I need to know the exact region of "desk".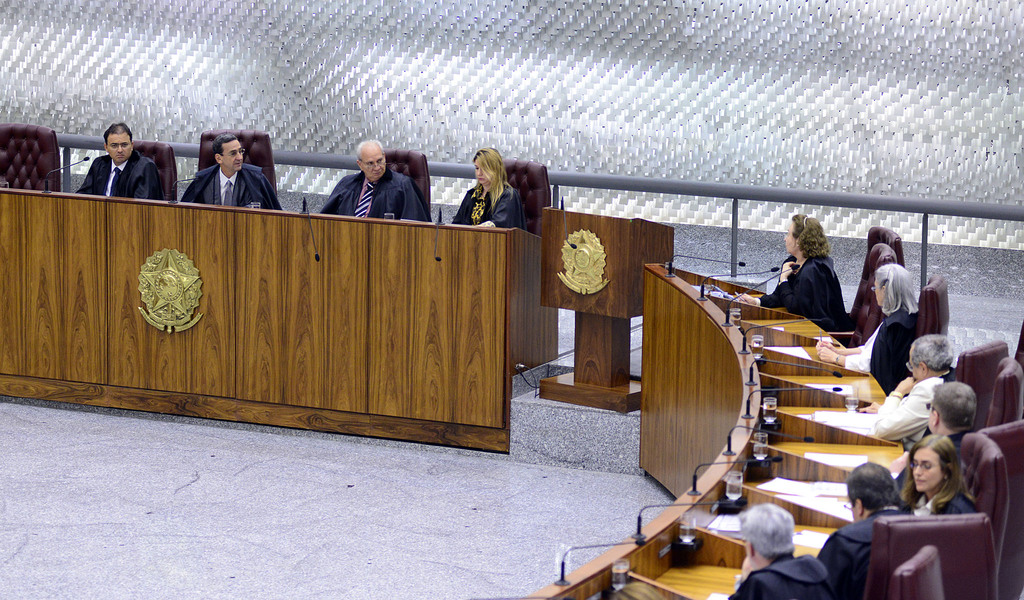
Region: l=0, t=187, r=559, b=453.
